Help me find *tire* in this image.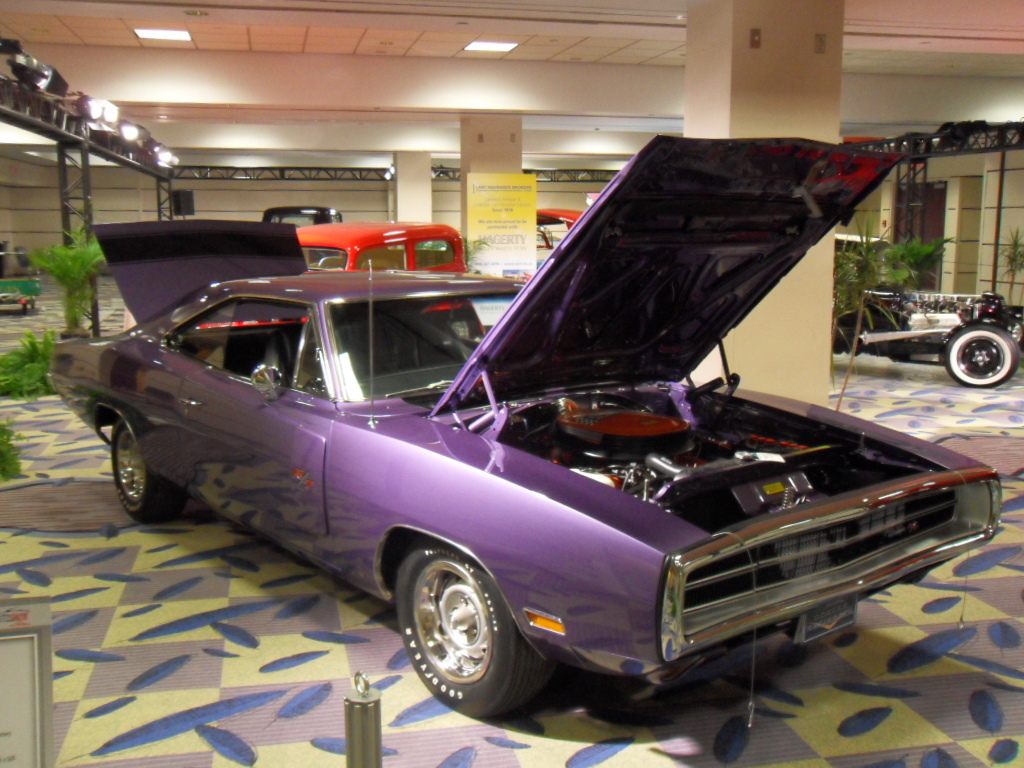
Found it: 395, 529, 557, 720.
